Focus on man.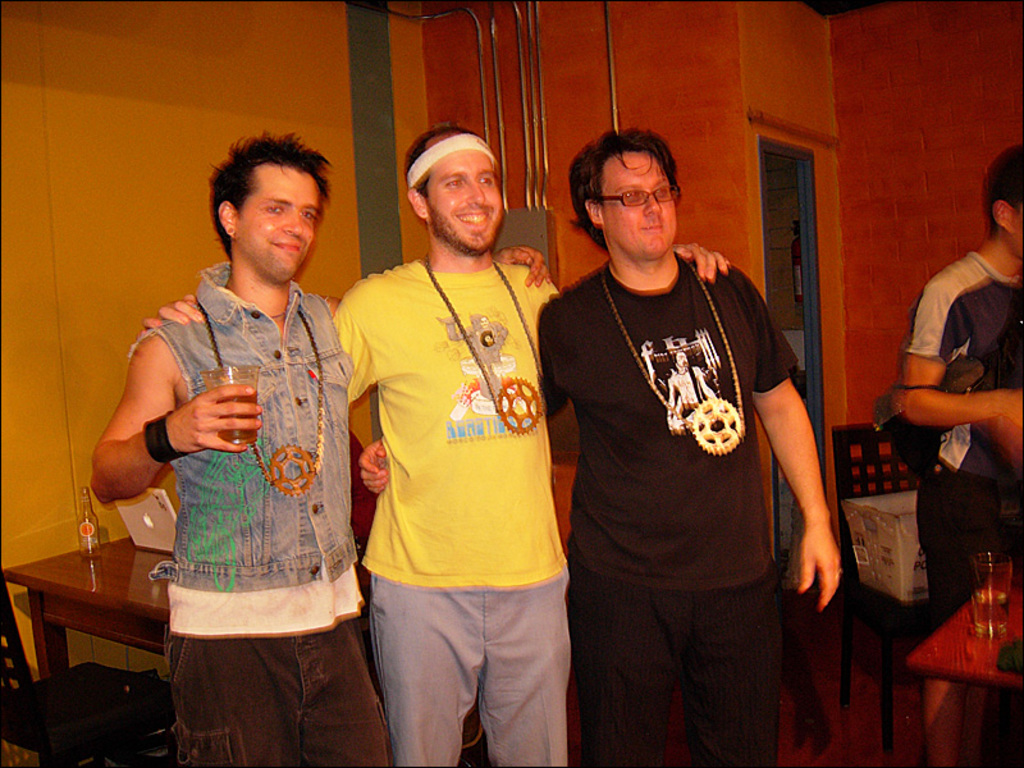
Focused at select_region(137, 123, 582, 767).
